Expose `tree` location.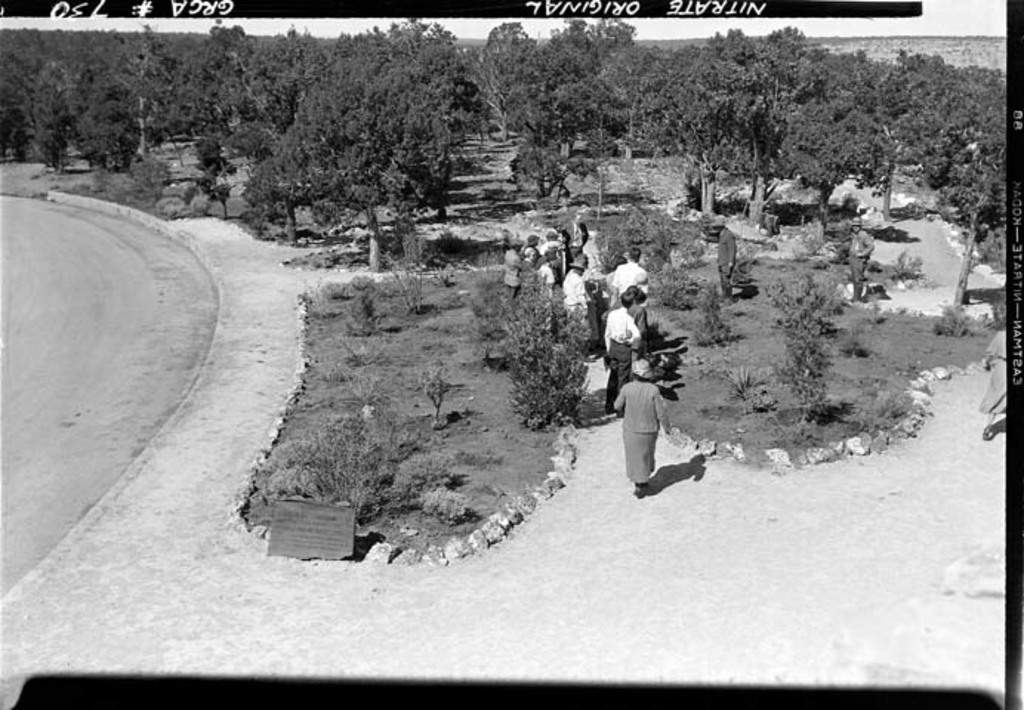
Exposed at (left=223, top=115, right=278, bottom=166).
